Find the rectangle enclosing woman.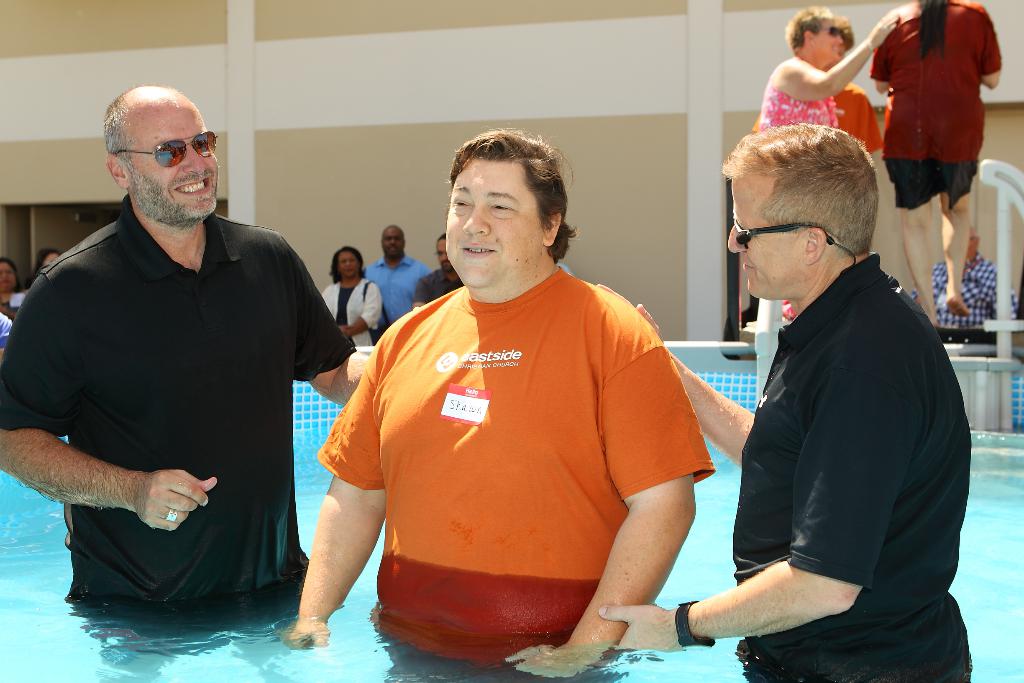
bbox=(0, 259, 22, 343).
